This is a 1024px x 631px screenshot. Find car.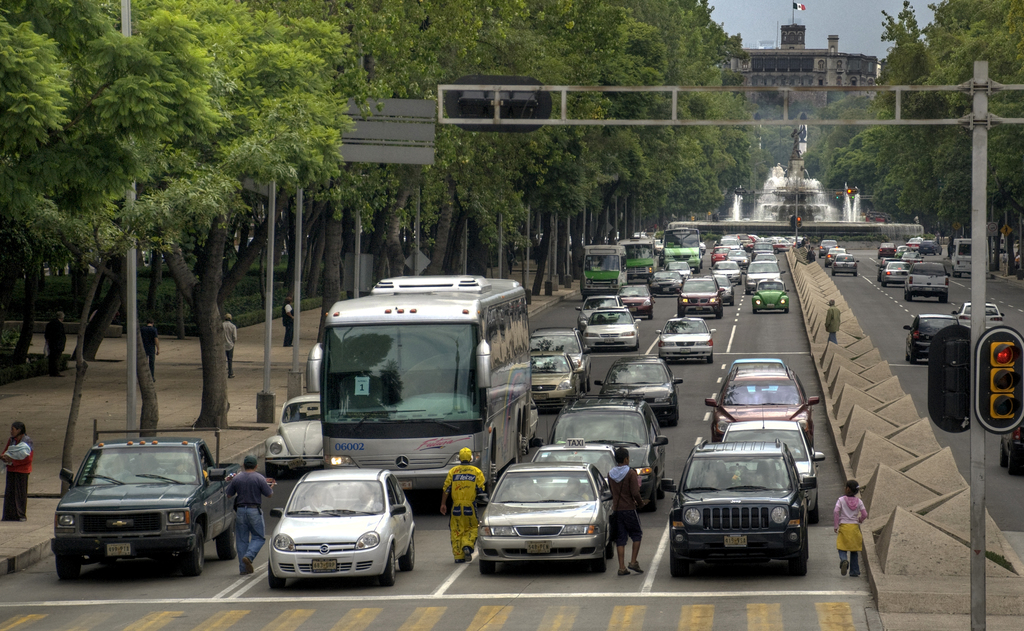
Bounding box: <bbox>576, 293, 623, 330</bbox>.
